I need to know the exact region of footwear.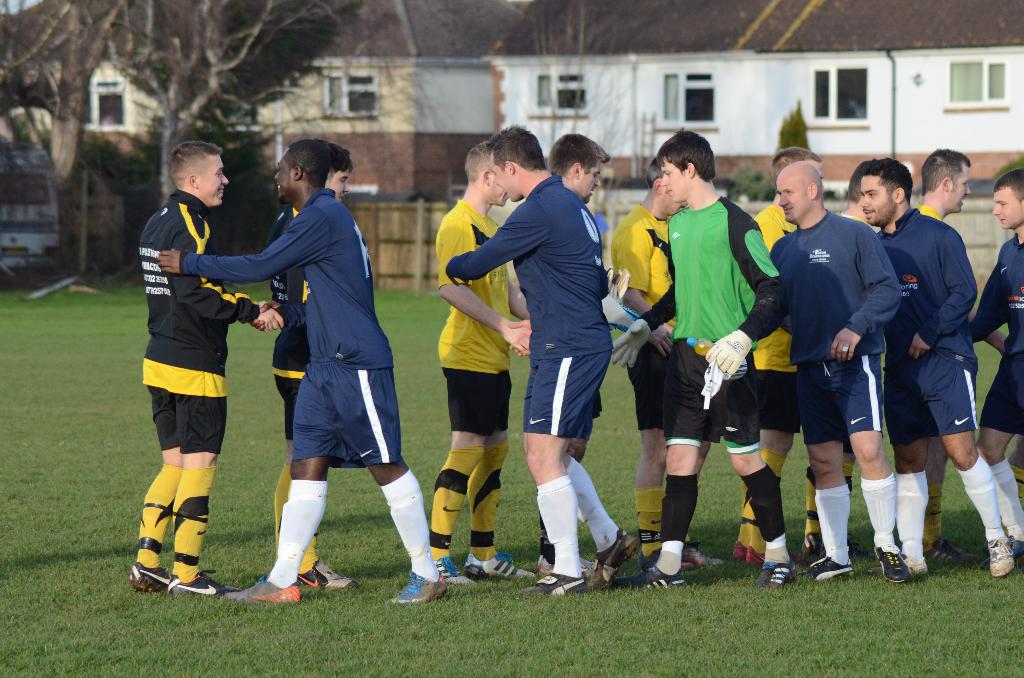
Region: detection(130, 556, 170, 593).
